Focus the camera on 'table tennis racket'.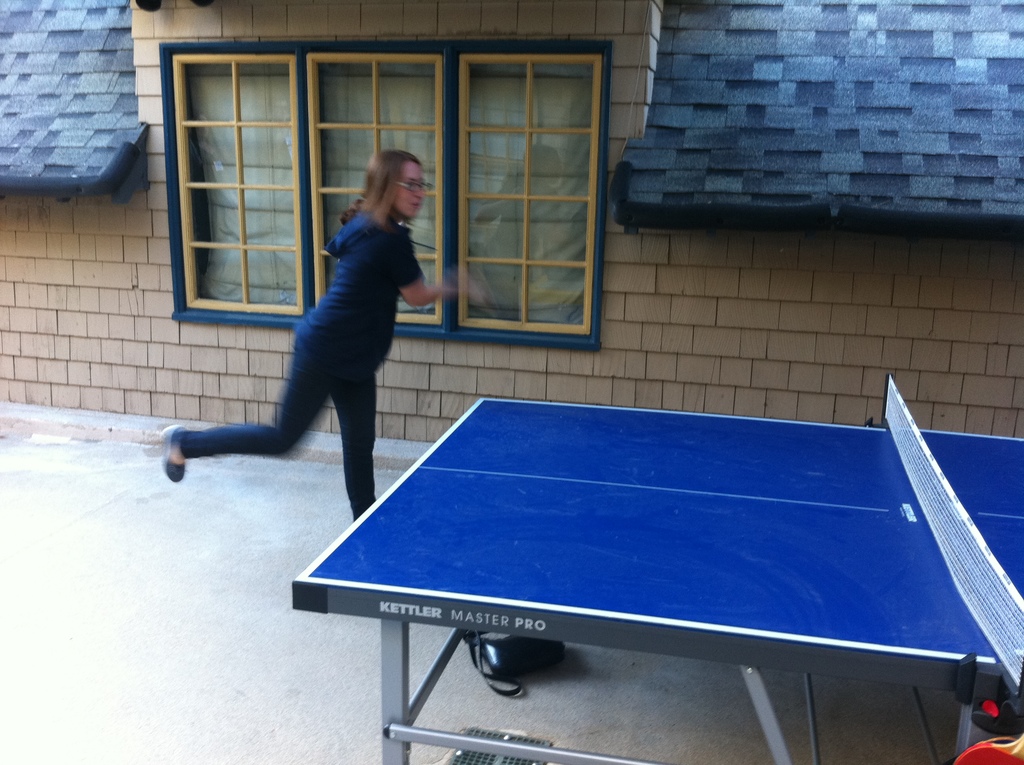
Focus region: (293, 372, 1023, 764).
